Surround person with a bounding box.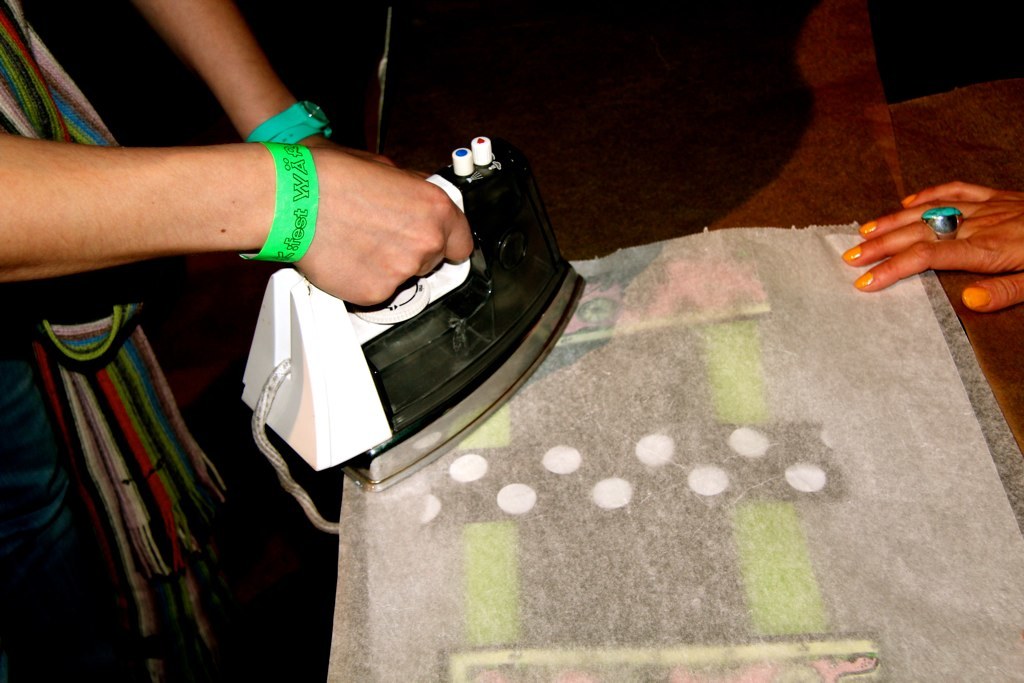
(left=0, top=0, right=477, bottom=682).
